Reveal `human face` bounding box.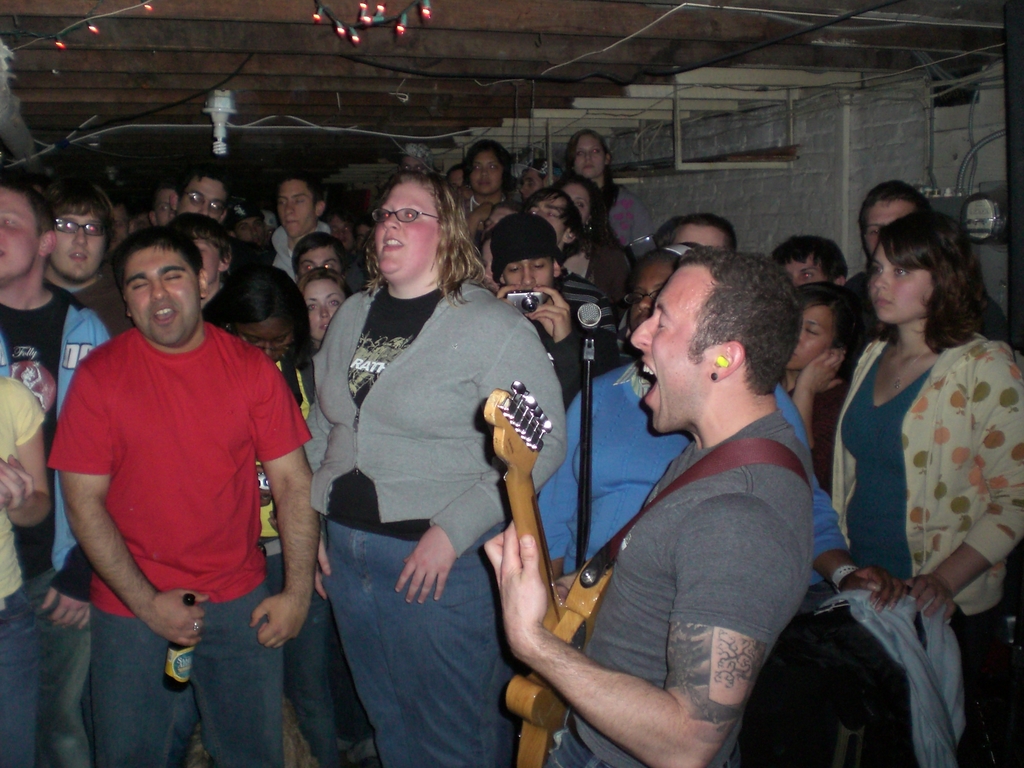
Revealed: <region>0, 180, 40, 282</region>.
